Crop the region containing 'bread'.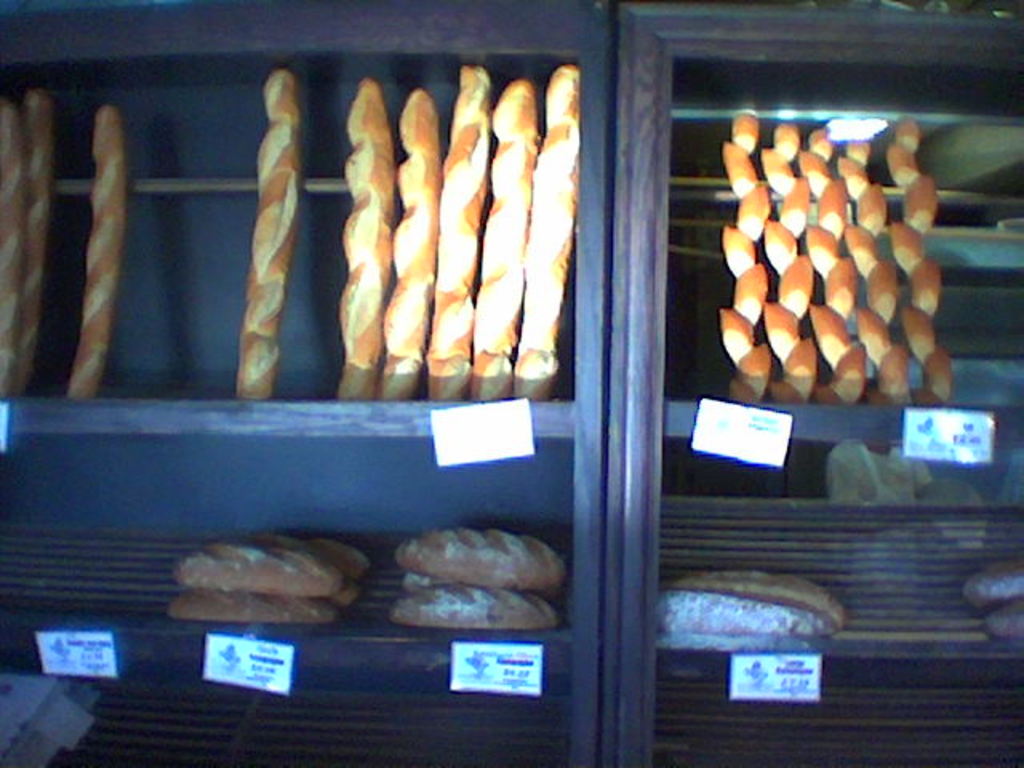
Crop region: {"left": 18, "top": 83, "right": 54, "bottom": 395}.
